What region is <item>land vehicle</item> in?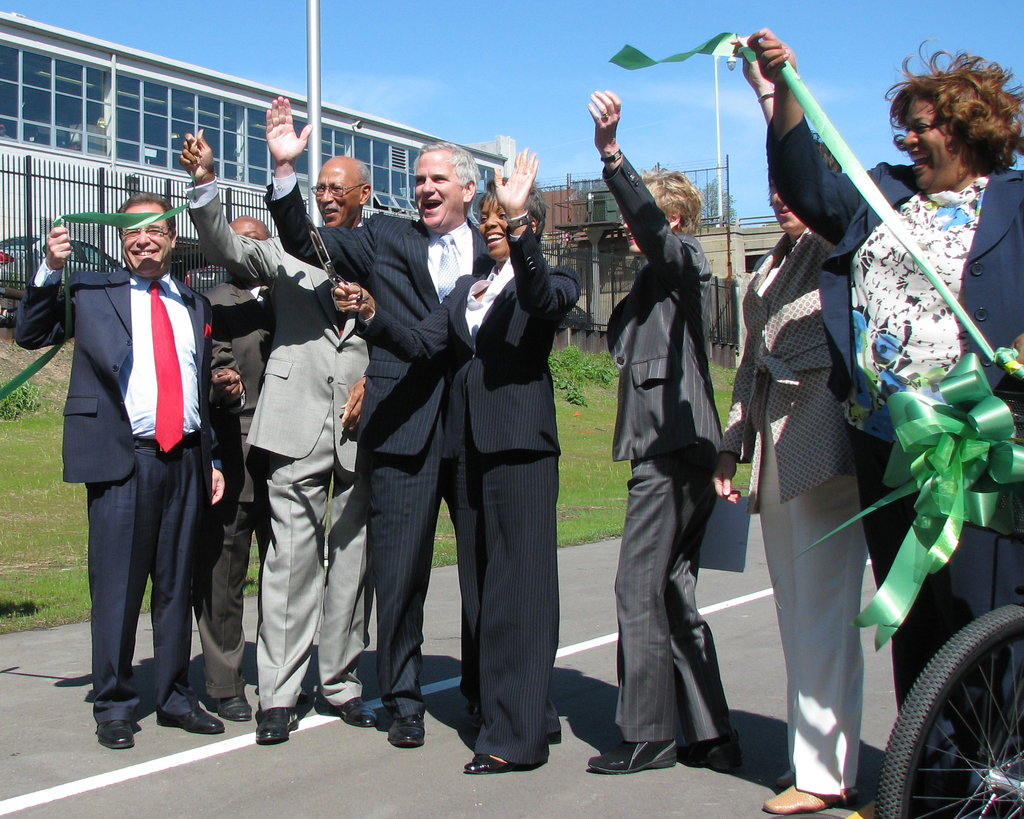
BBox(870, 586, 1023, 818).
